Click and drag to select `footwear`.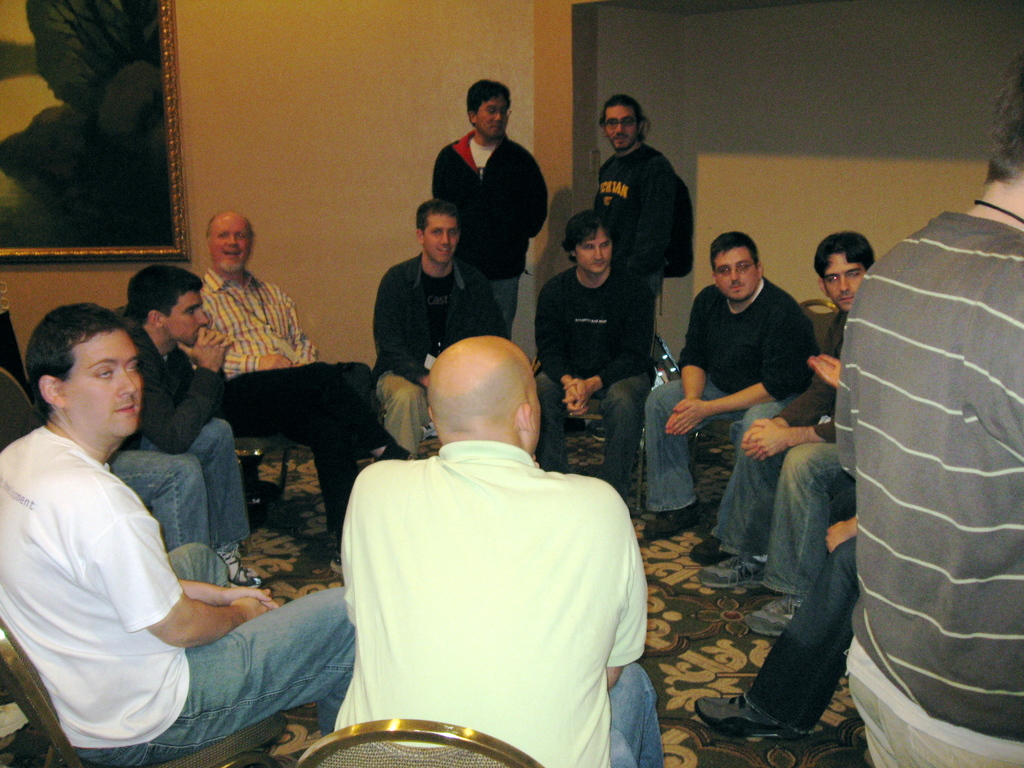
Selection: left=747, top=593, right=805, bottom=635.
